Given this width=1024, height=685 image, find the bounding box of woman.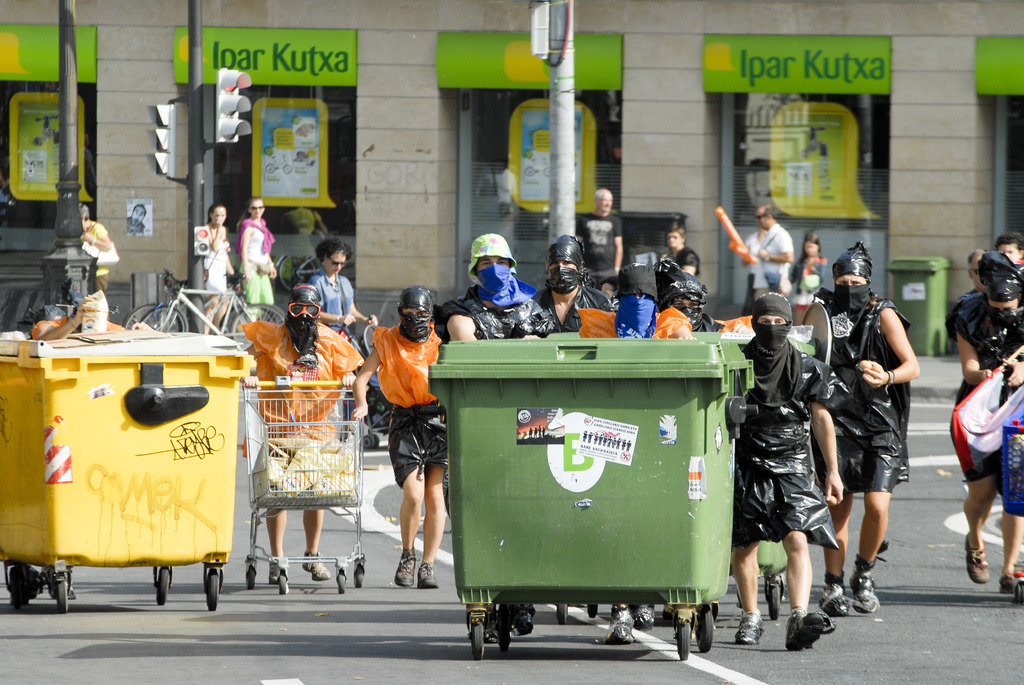
(x1=207, y1=205, x2=232, y2=333).
